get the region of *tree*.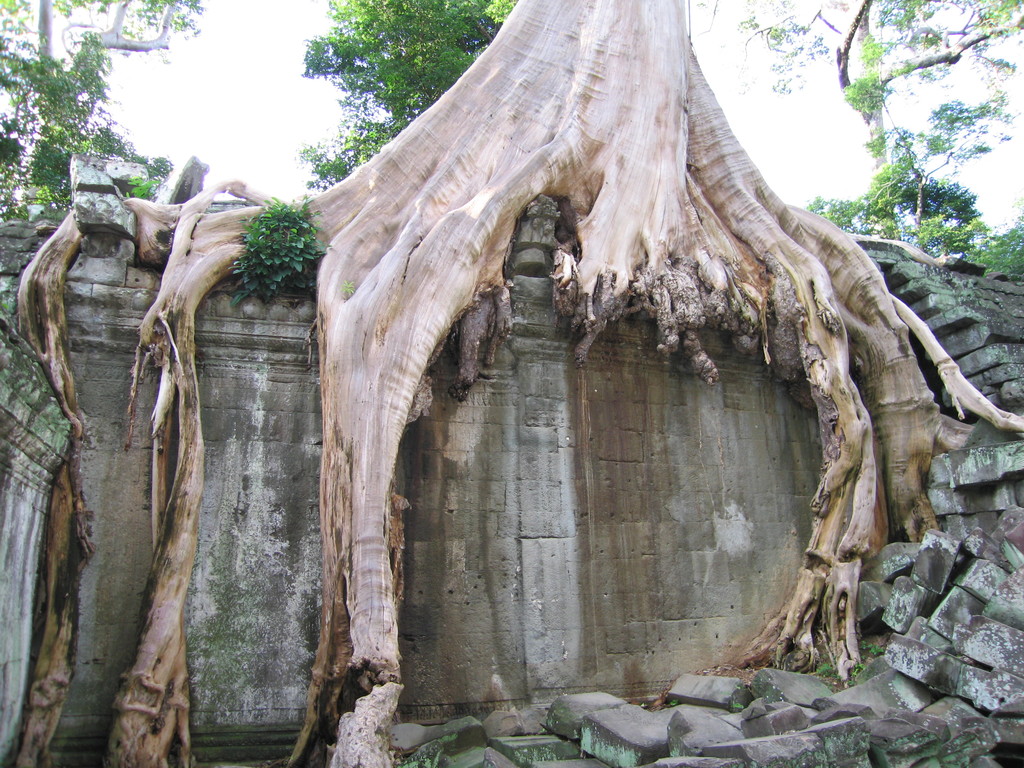
locate(20, 0, 1023, 767).
